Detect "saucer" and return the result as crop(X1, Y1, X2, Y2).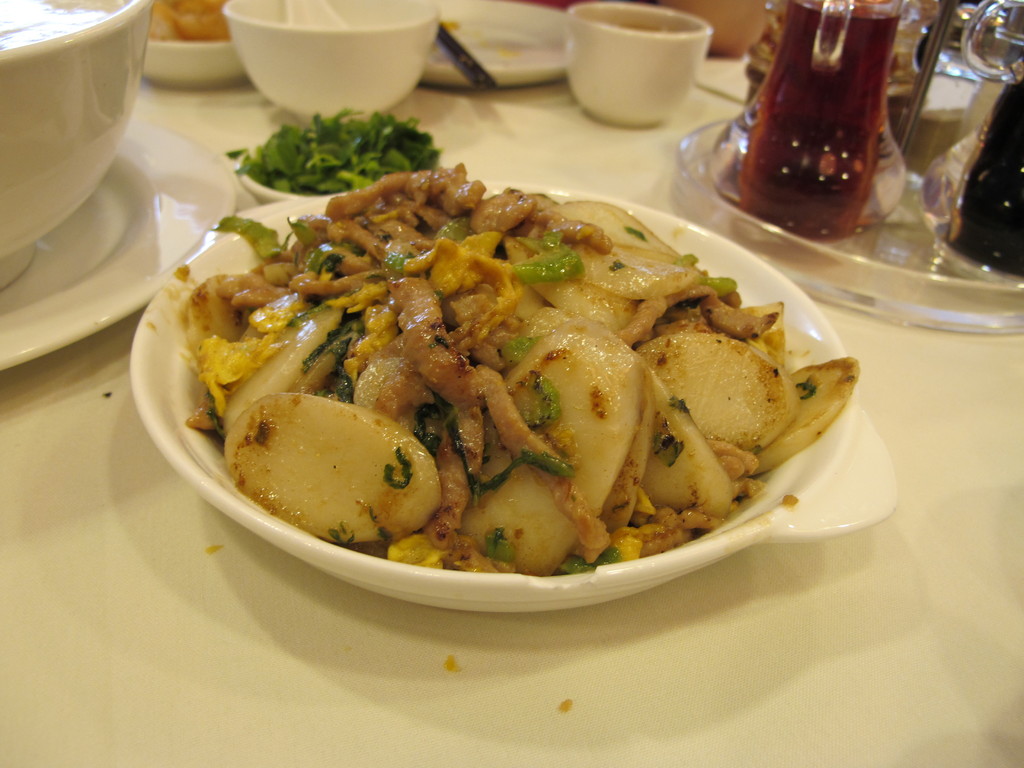
crop(0, 118, 229, 368).
